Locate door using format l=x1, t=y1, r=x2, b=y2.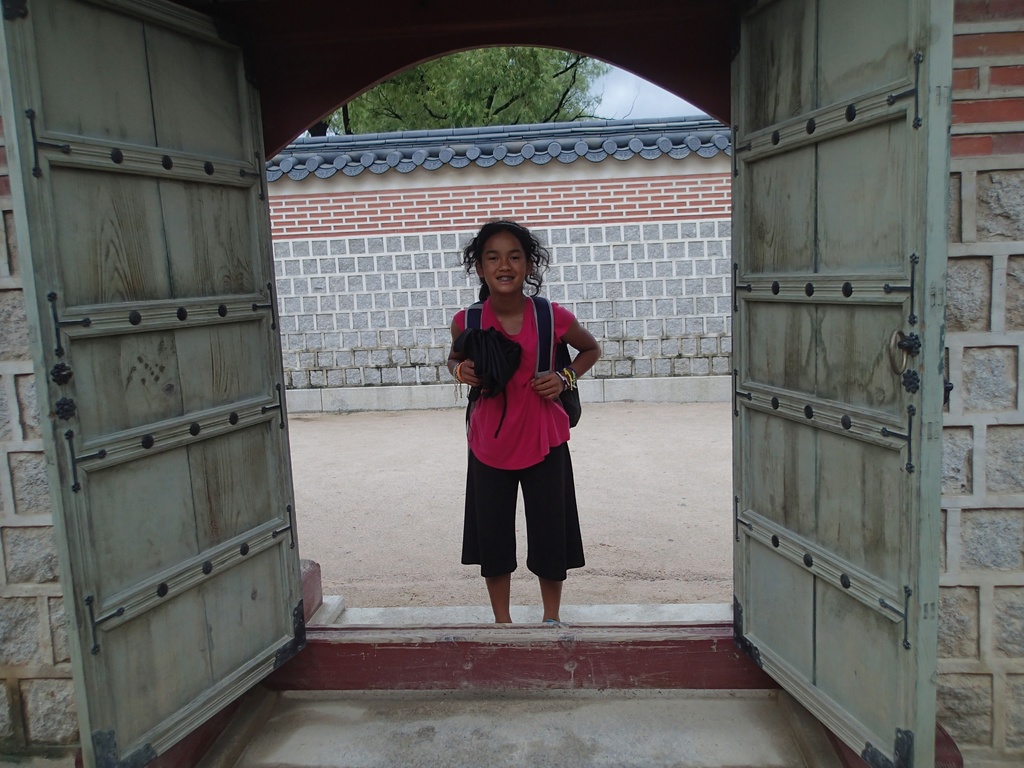
l=26, t=31, r=276, b=710.
